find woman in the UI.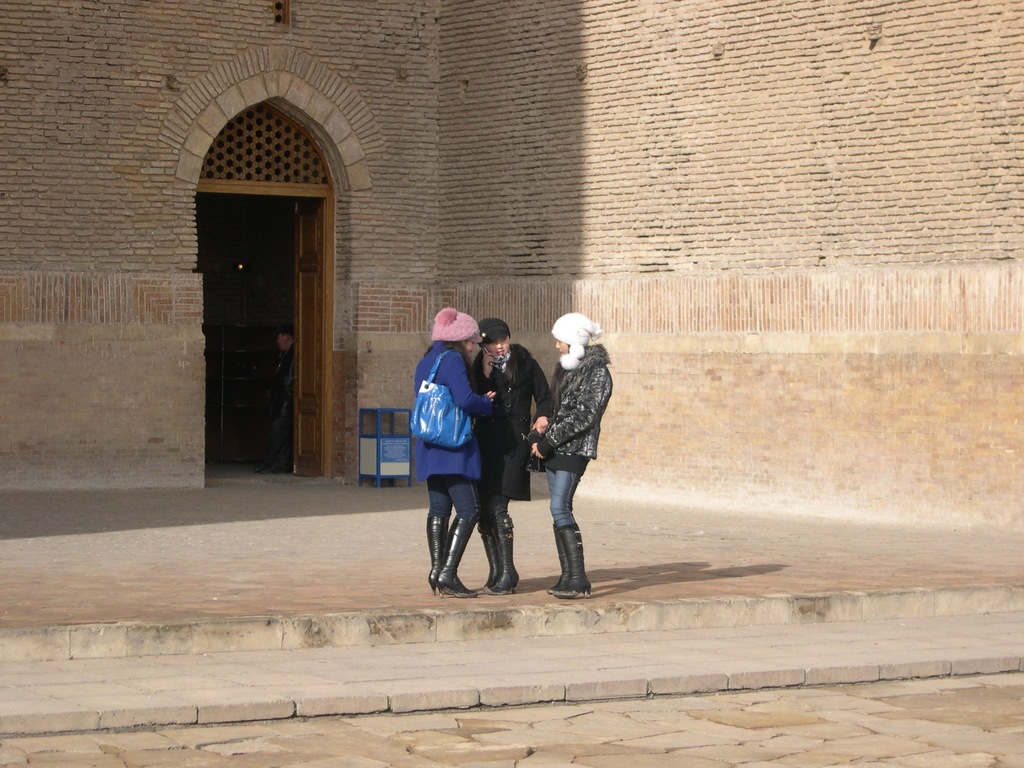
UI element at locate(408, 305, 493, 596).
